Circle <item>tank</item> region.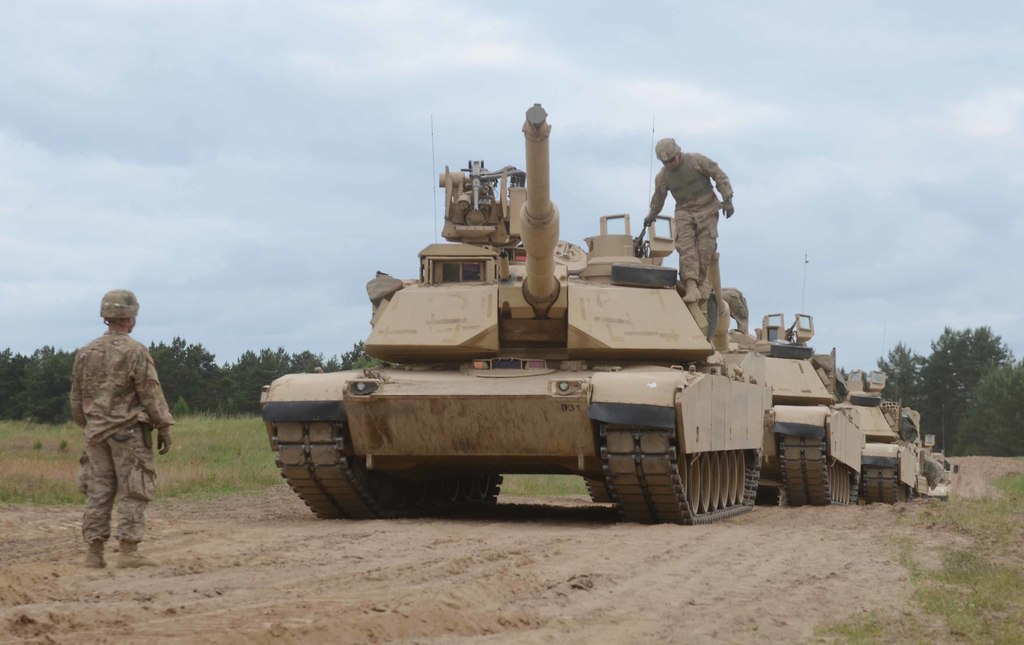
Region: bbox=[738, 242, 869, 503].
